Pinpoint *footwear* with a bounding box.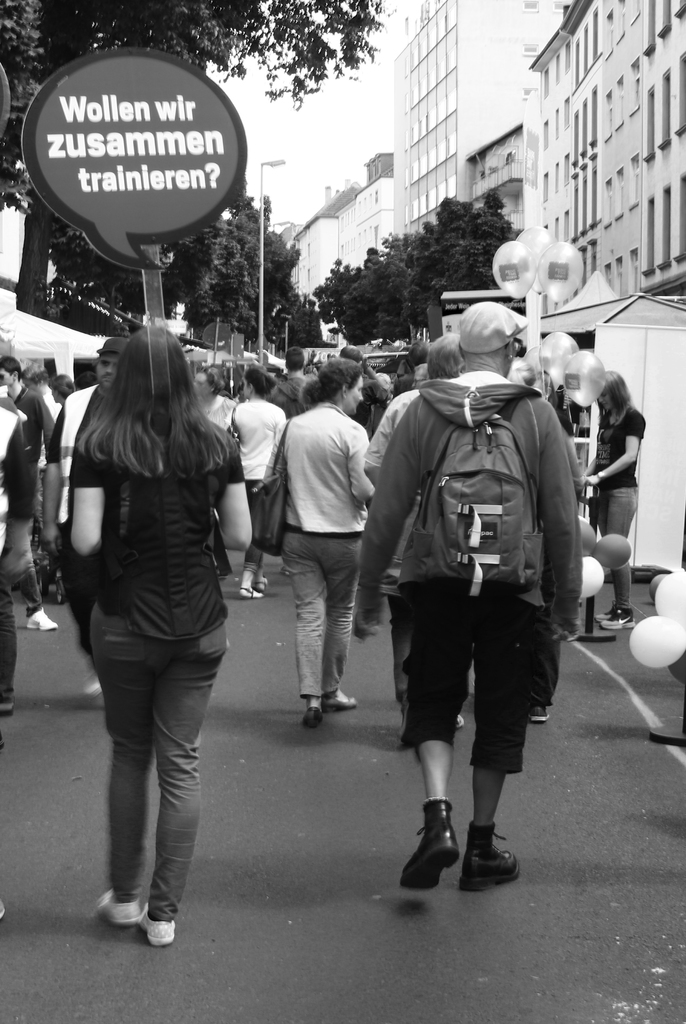
(left=240, top=581, right=259, bottom=599).
